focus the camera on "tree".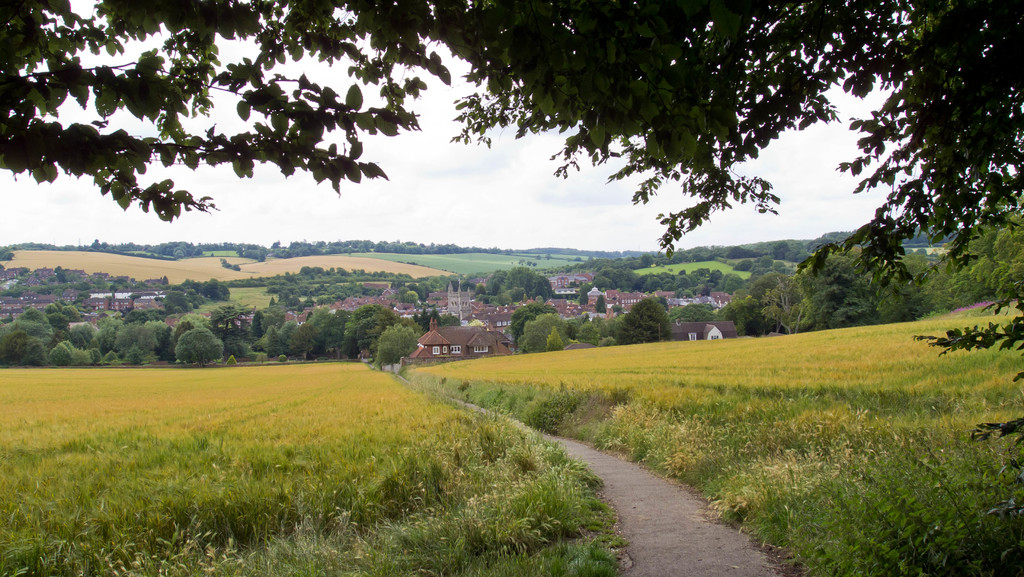
Focus region: region(577, 320, 600, 346).
